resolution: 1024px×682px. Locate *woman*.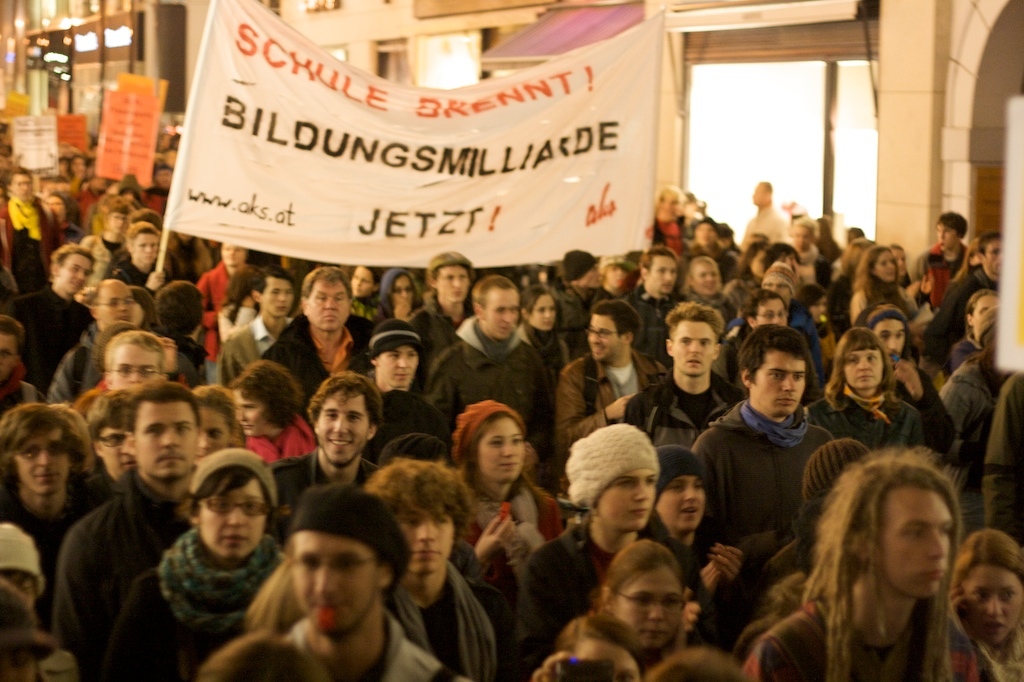
{"x1": 445, "y1": 396, "x2": 566, "y2": 557}.
